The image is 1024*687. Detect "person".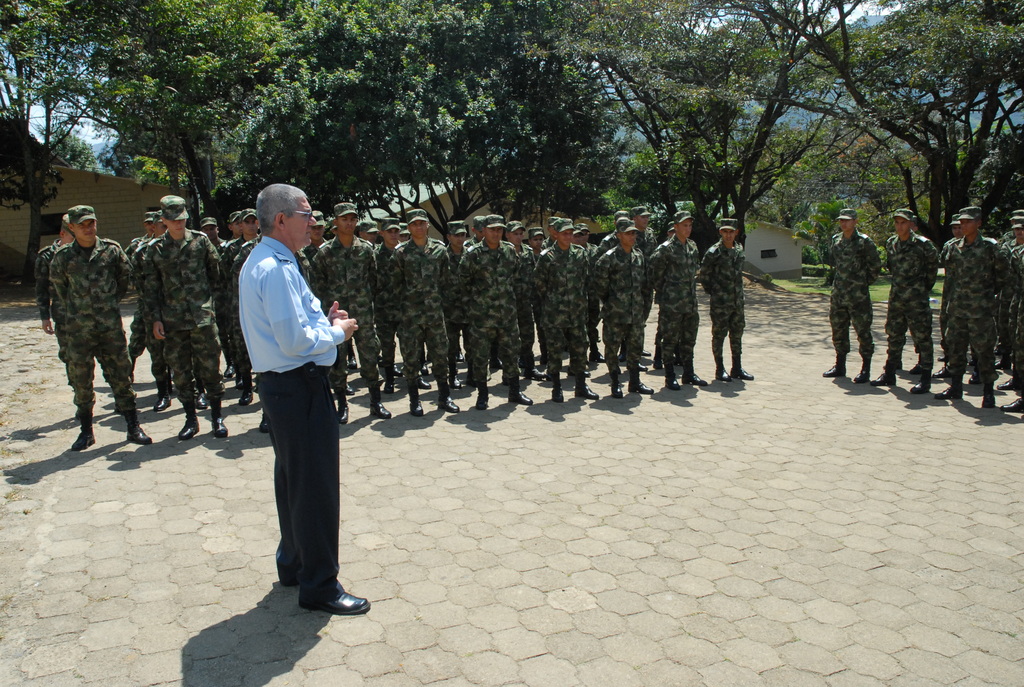
Detection: 456/216/527/406.
